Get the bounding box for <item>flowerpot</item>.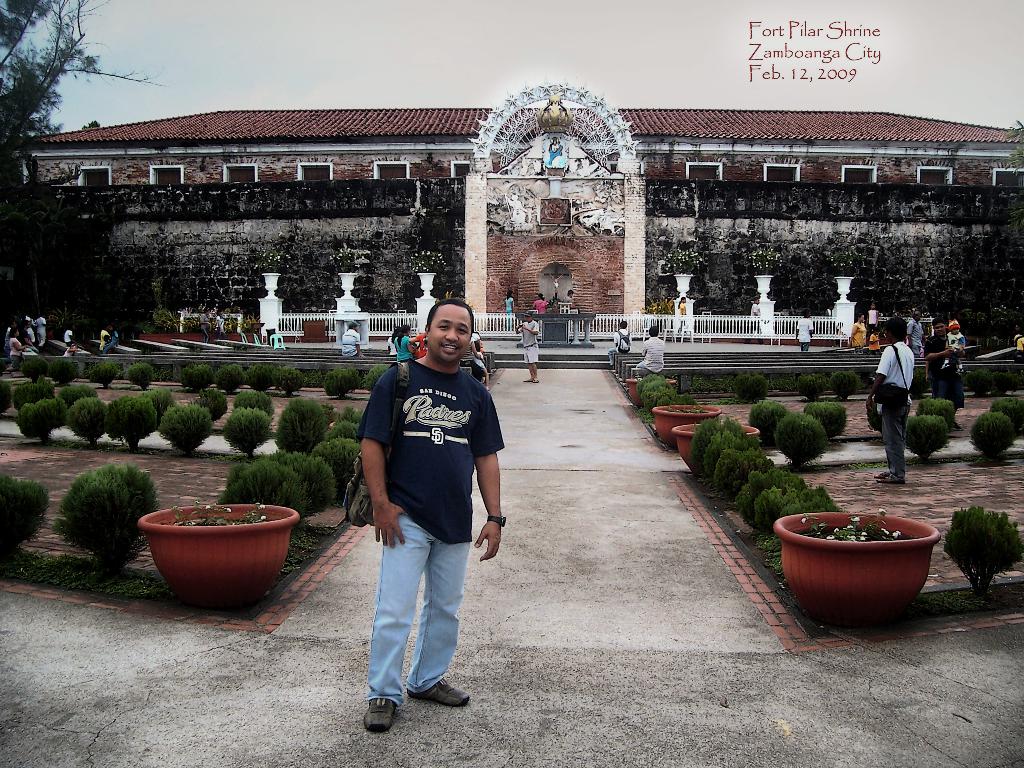
locate(627, 375, 676, 405).
